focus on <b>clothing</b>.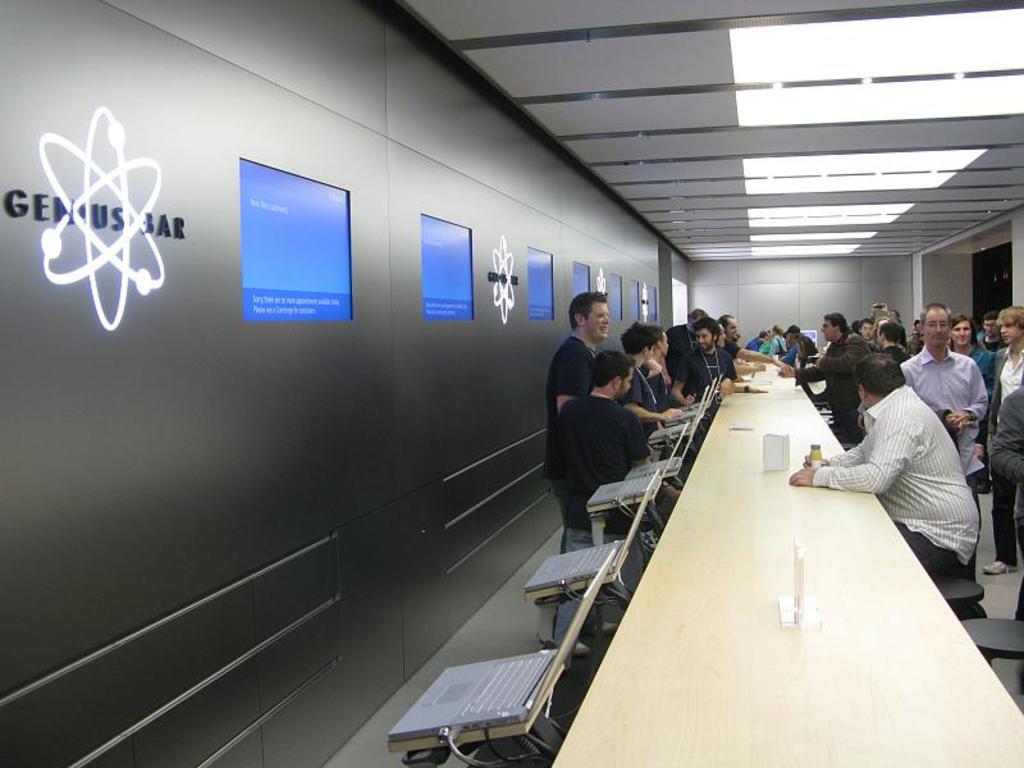
Focused at <box>818,346,978,596</box>.
